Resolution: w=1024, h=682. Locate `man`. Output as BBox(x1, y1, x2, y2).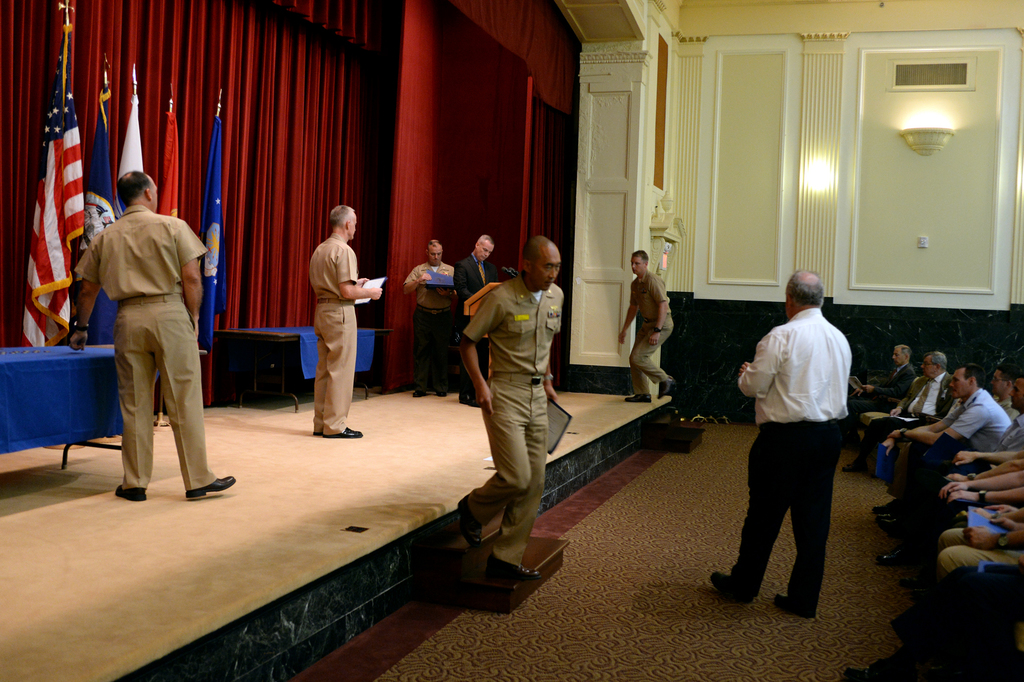
BBox(451, 230, 500, 407).
